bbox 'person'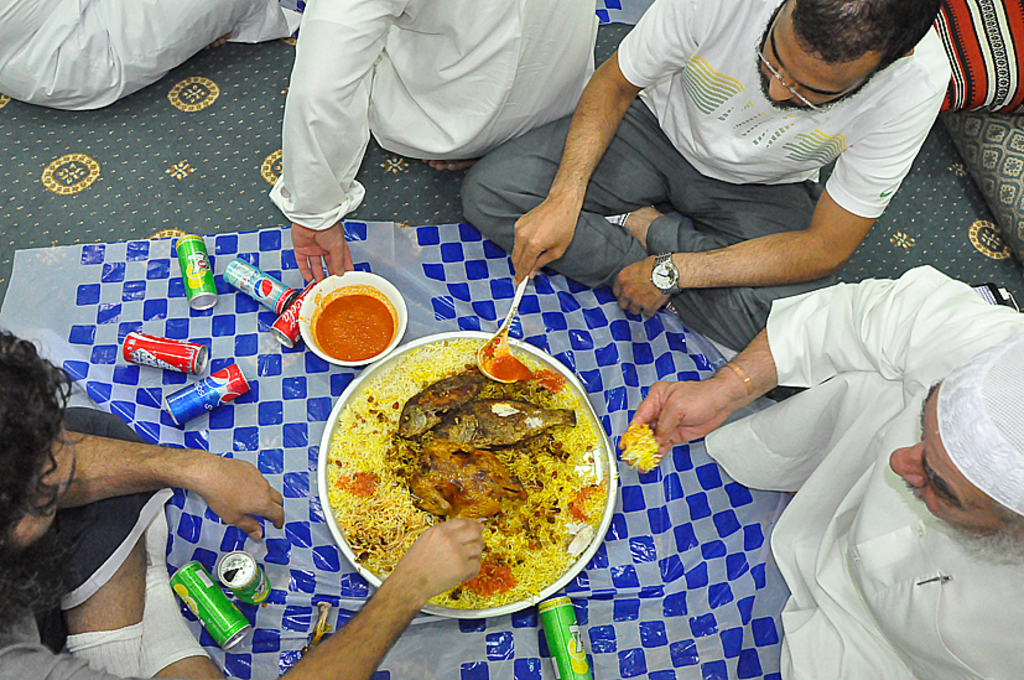
(620,258,1023,679)
